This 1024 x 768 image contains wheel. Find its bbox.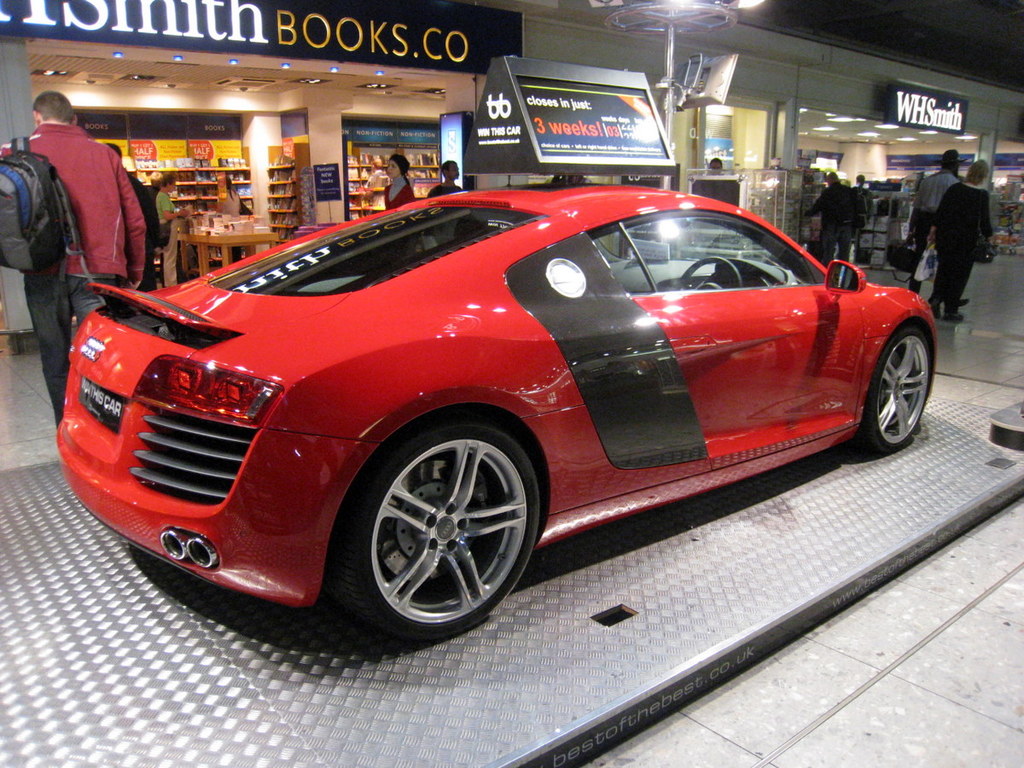
BBox(346, 420, 532, 637).
